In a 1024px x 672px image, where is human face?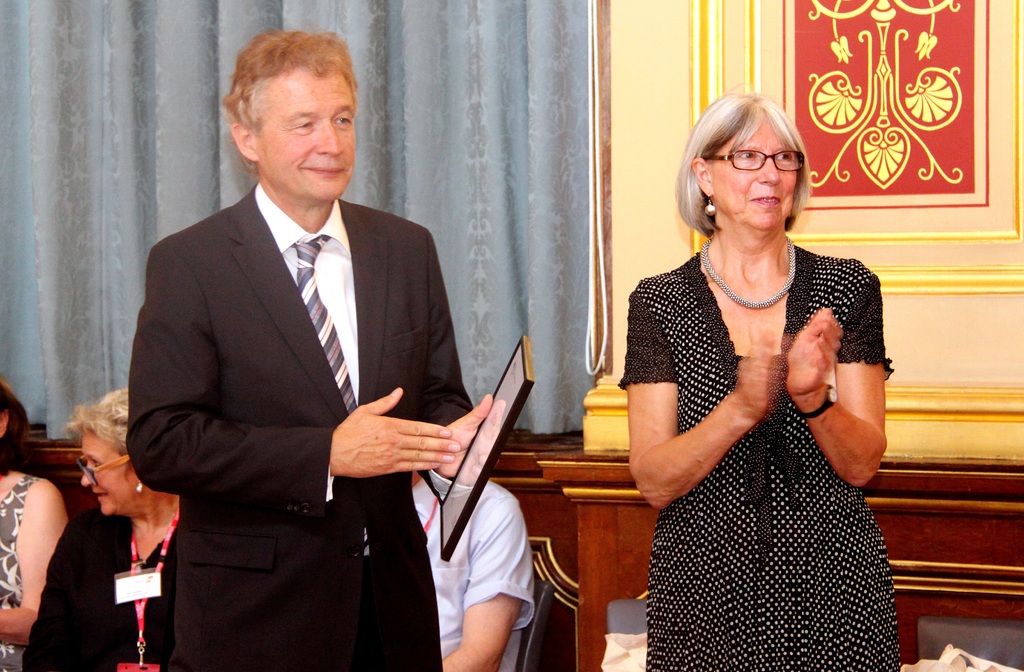
[716, 113, 800, 229].
